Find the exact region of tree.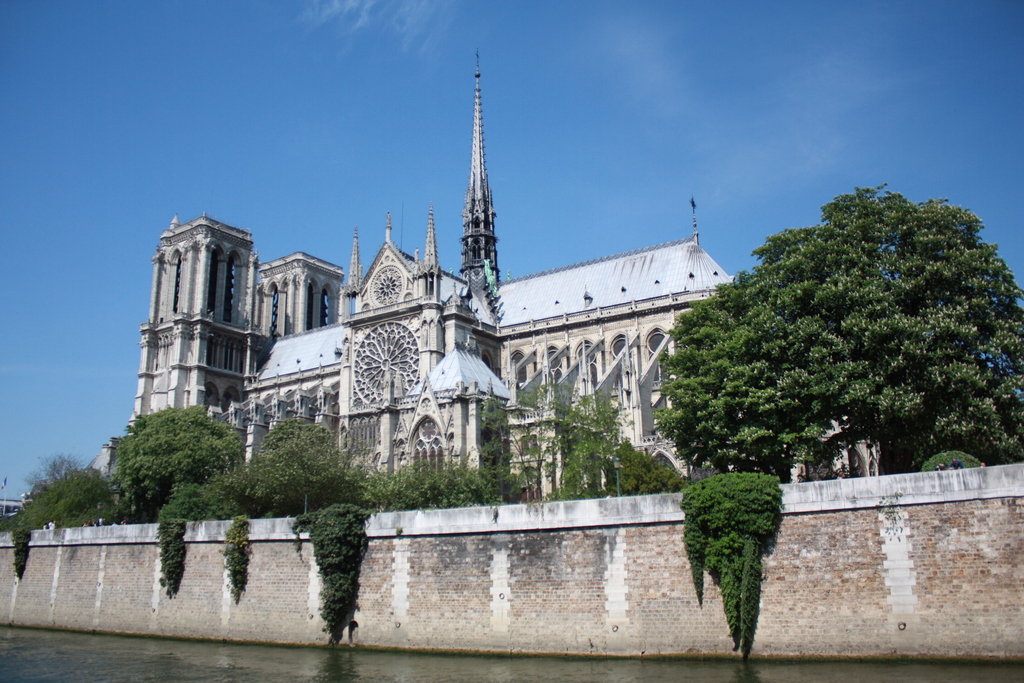
Exact region: select_region(648, 175, 1002, 508).
